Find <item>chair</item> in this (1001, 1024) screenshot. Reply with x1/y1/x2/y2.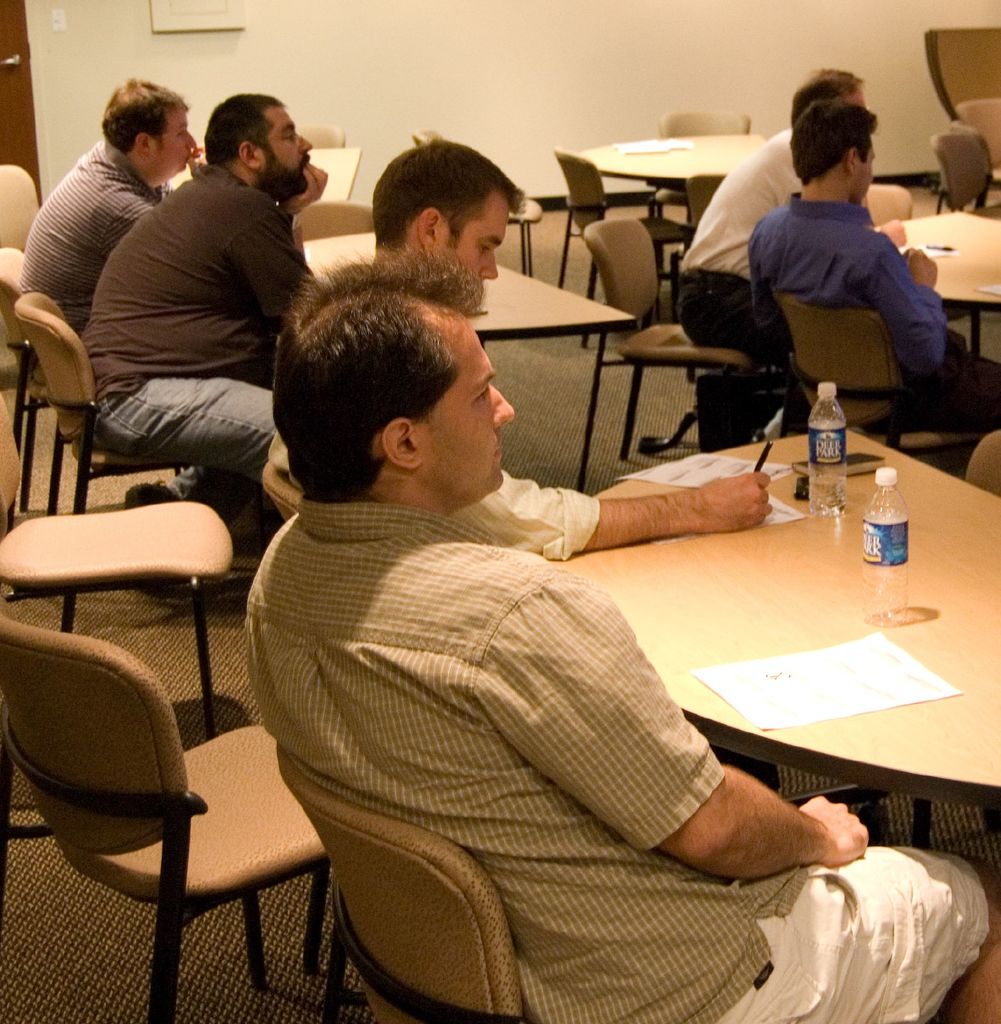
780/287/991/478.
